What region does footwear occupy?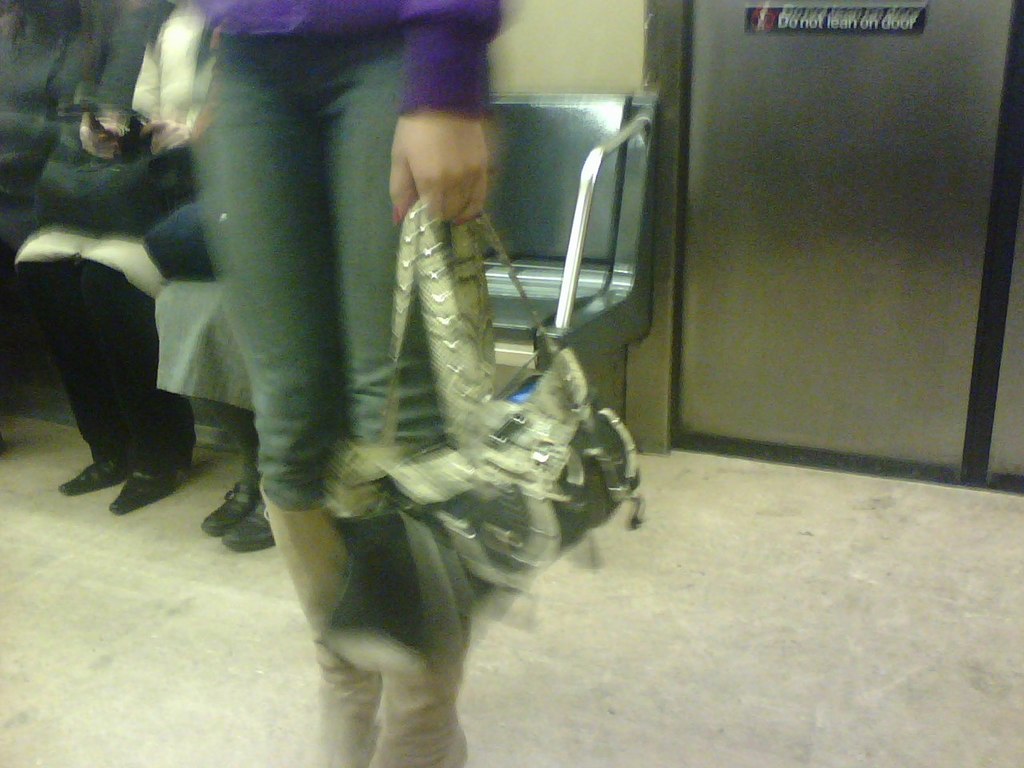
(54, 436, 130, 494).
